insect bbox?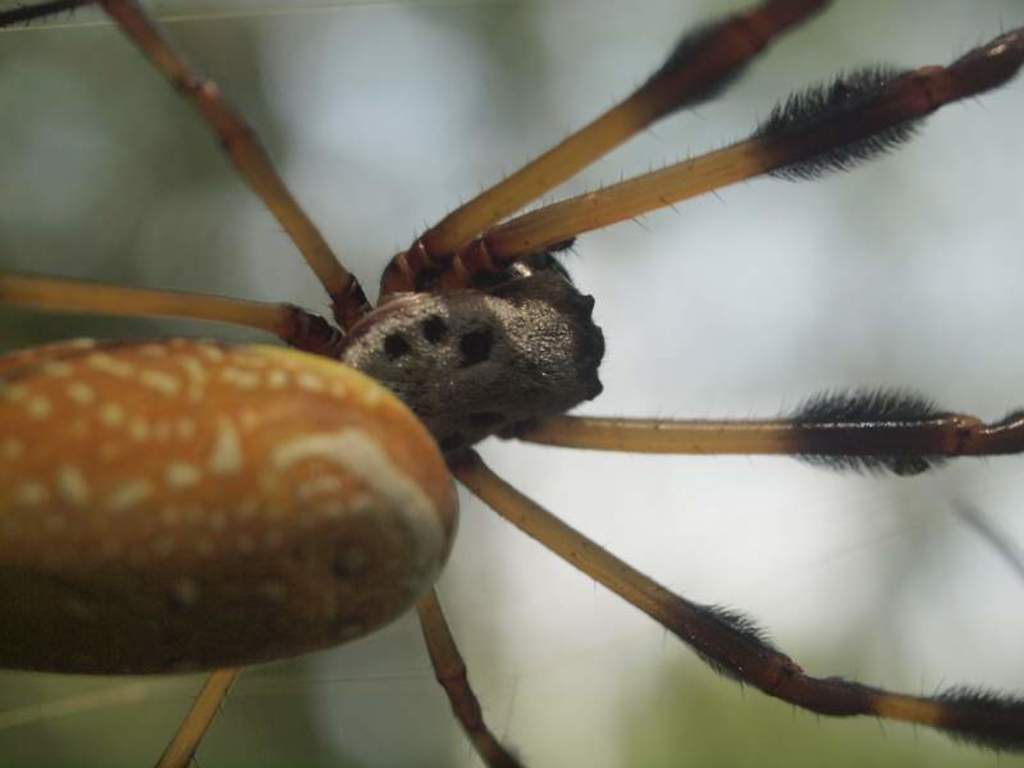
(0, 0, 1023, 767)
